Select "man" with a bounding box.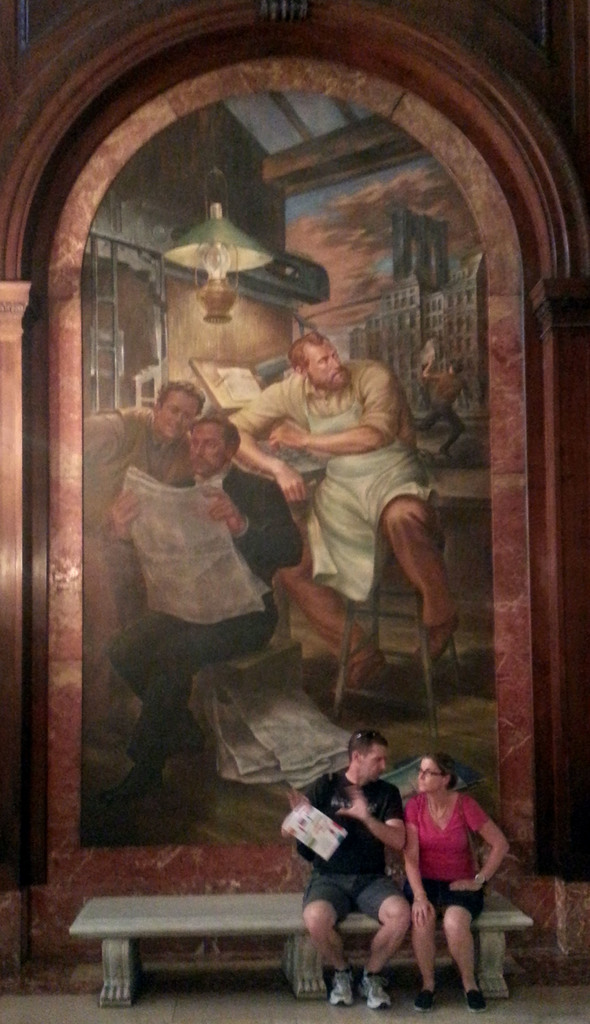
[99, 410, 302, 804].
